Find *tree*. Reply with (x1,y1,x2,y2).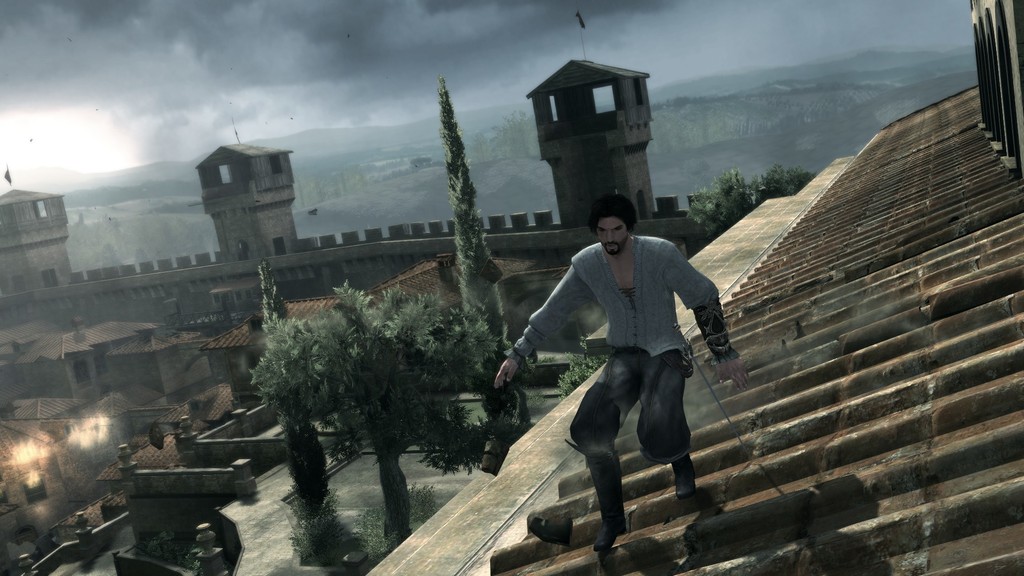
(417,56,495,300).
